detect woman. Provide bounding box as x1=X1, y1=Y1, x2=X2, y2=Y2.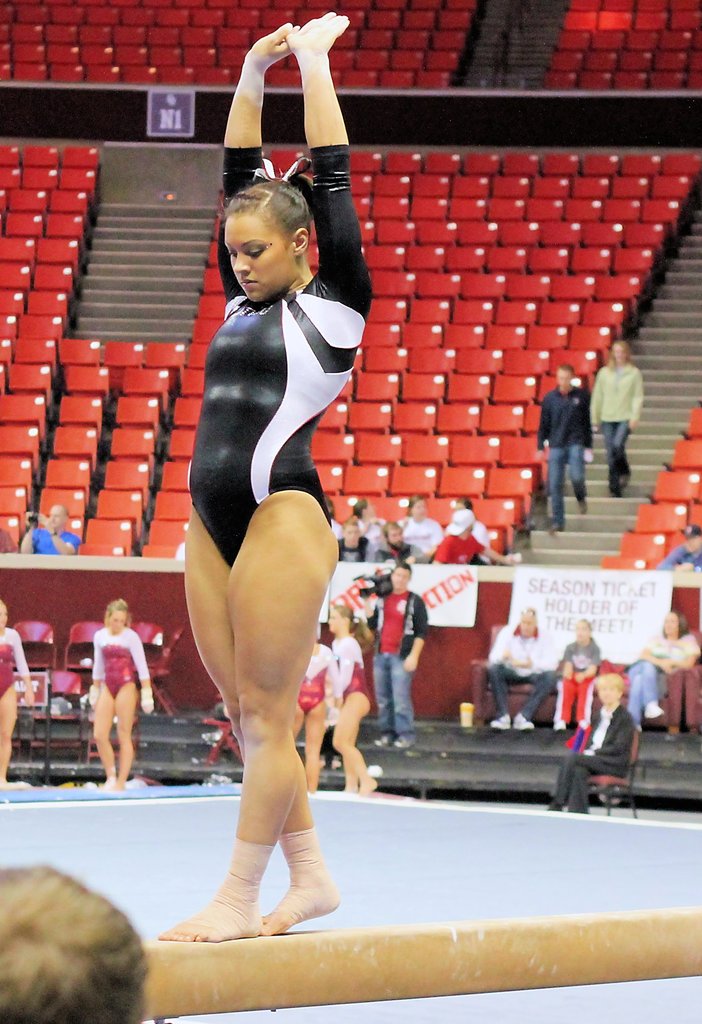
x1=322, y1=598, x2=388, y2=804.
